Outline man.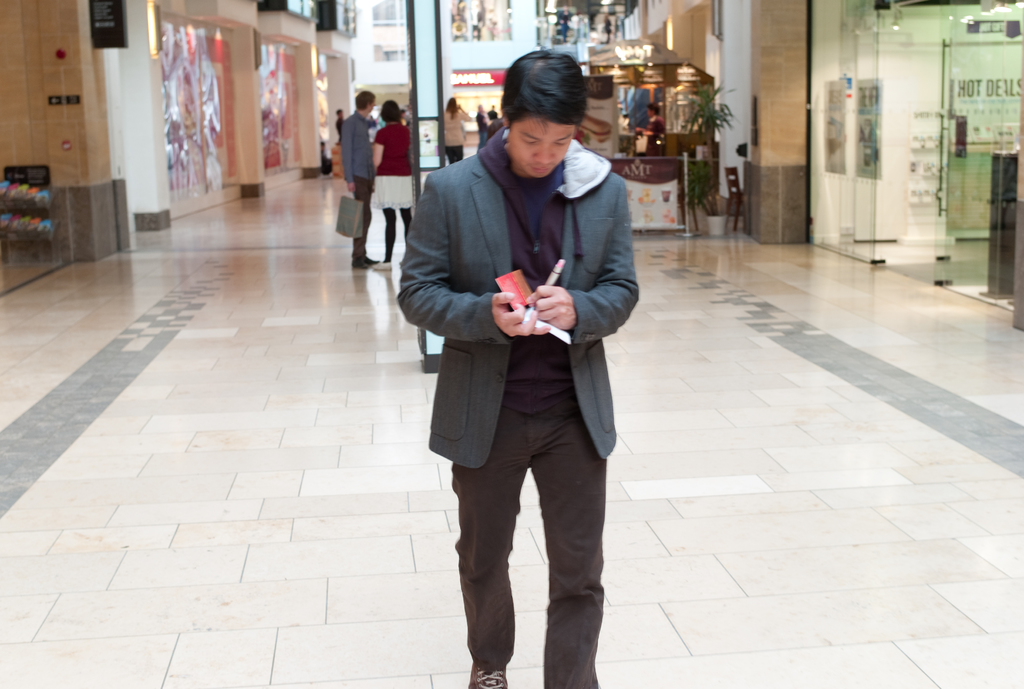
Outline: box(343, 92, 380, 268).
